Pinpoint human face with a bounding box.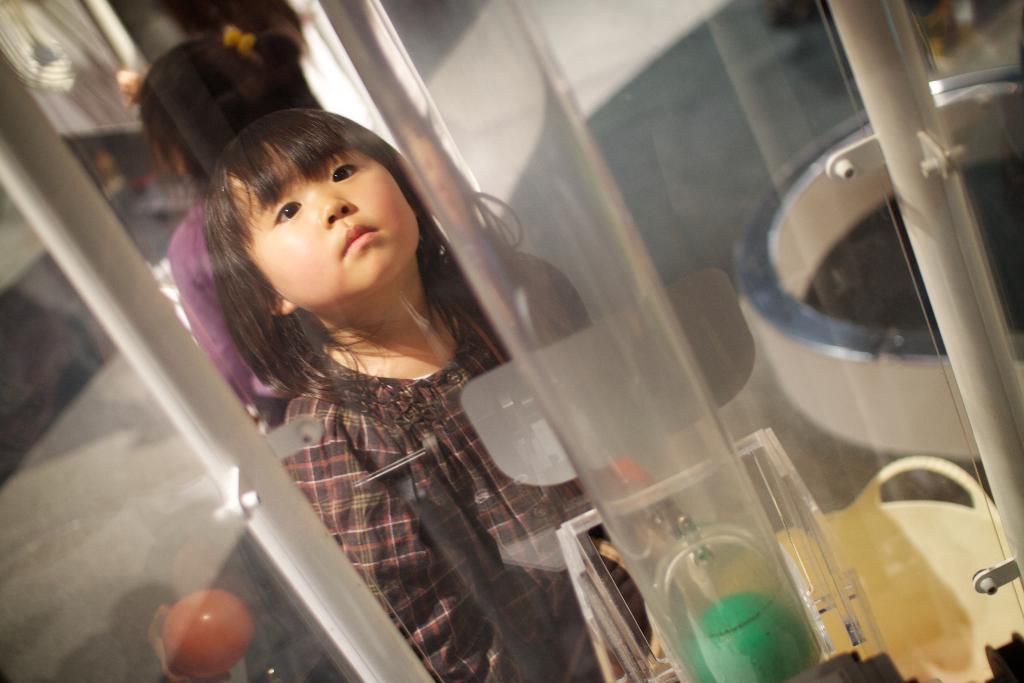
(x1=234, y1=151, x2=422, y2=320).
